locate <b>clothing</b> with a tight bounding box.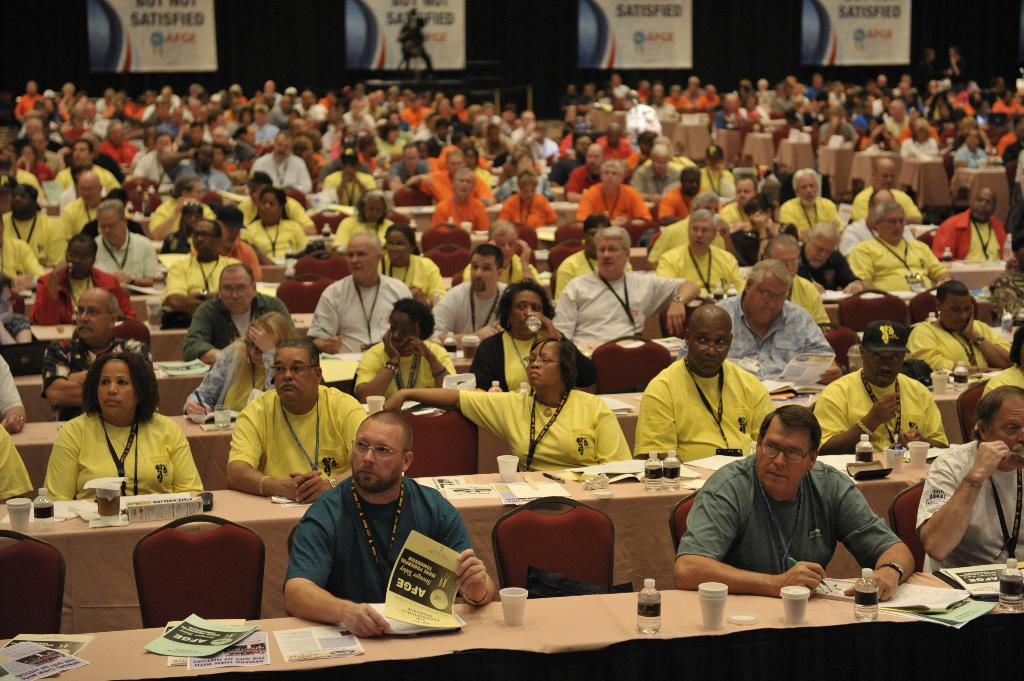
(956, 92, 983, 116).
